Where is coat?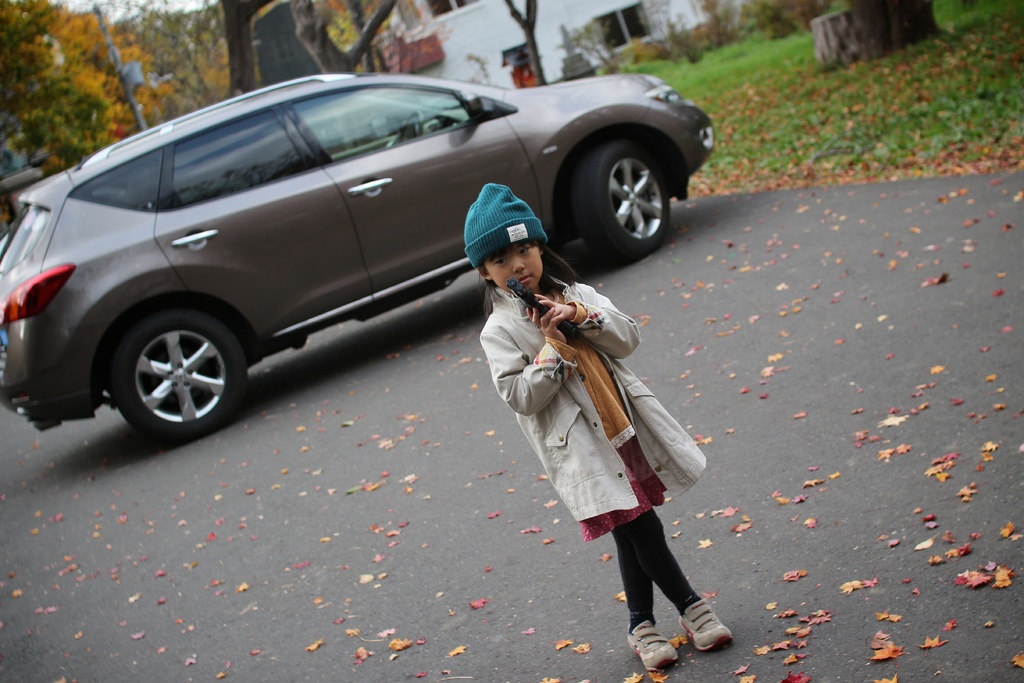
select_region(508, 275, 699, 529).
